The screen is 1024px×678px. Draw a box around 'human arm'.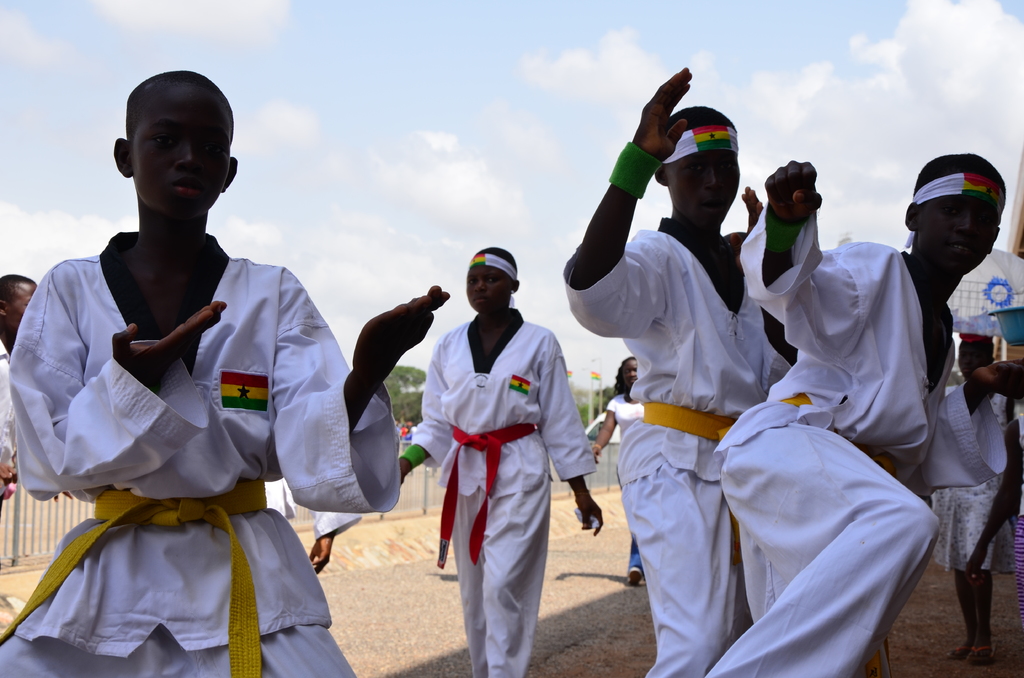
<region>0, 261, 229, 503</region>.
